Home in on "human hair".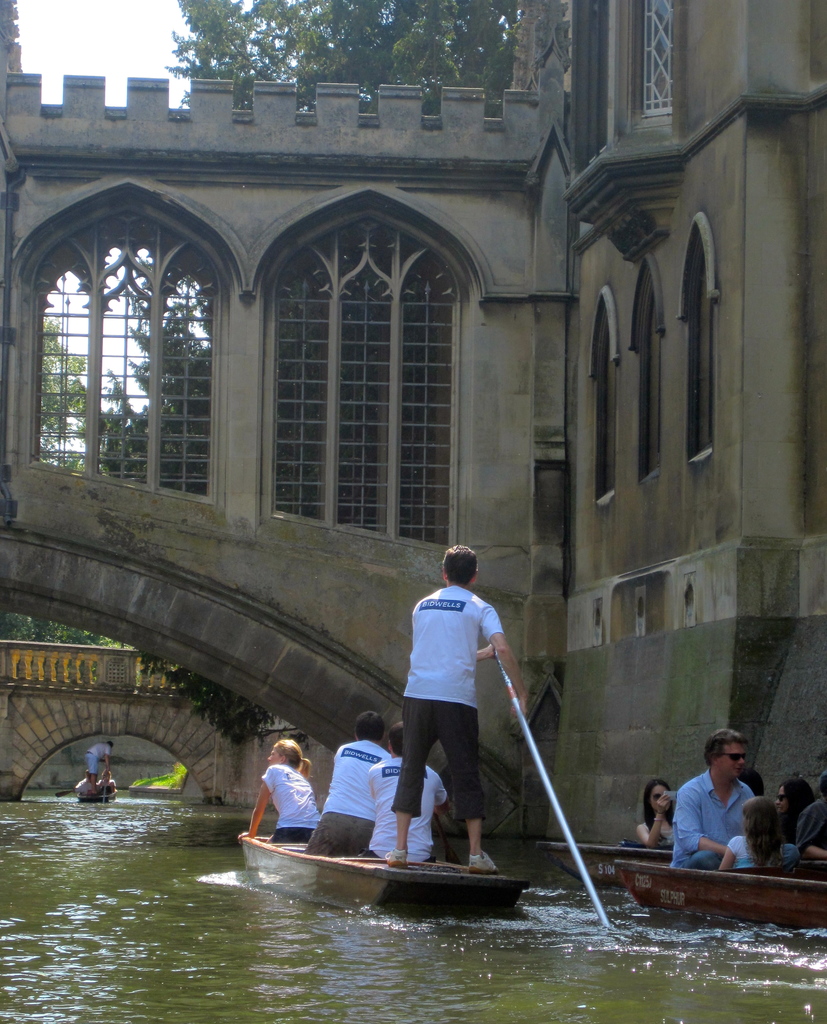
Homed in at detection(645, 778, 673, 830).
